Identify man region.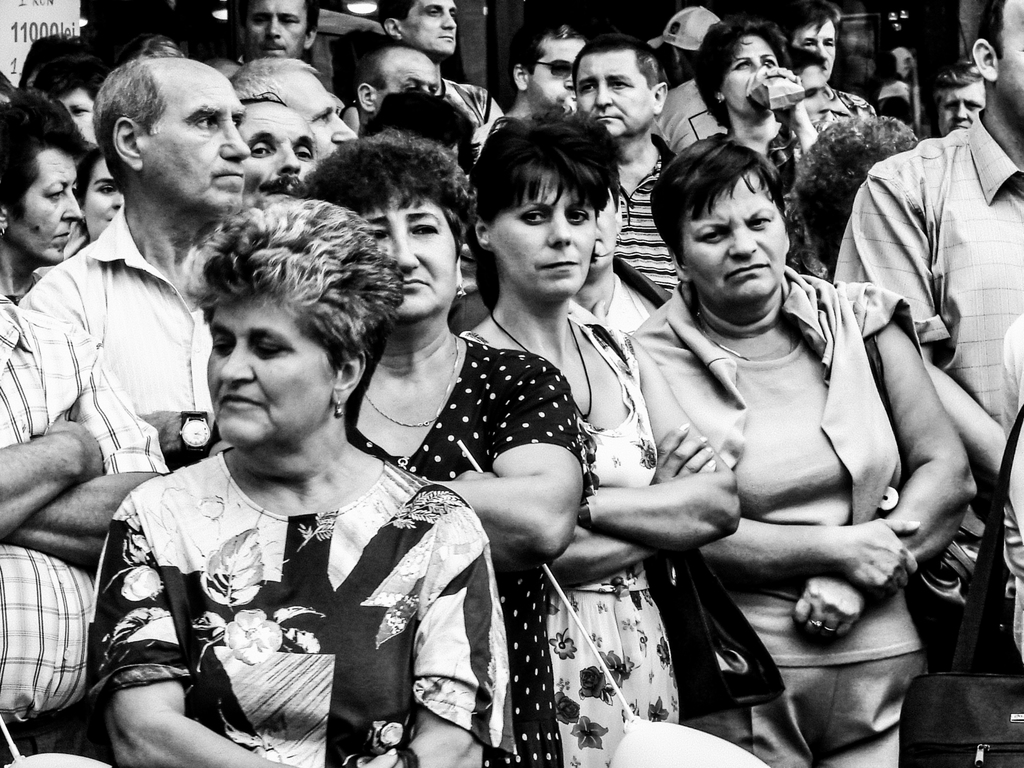
Region: [237,84,323,200].
